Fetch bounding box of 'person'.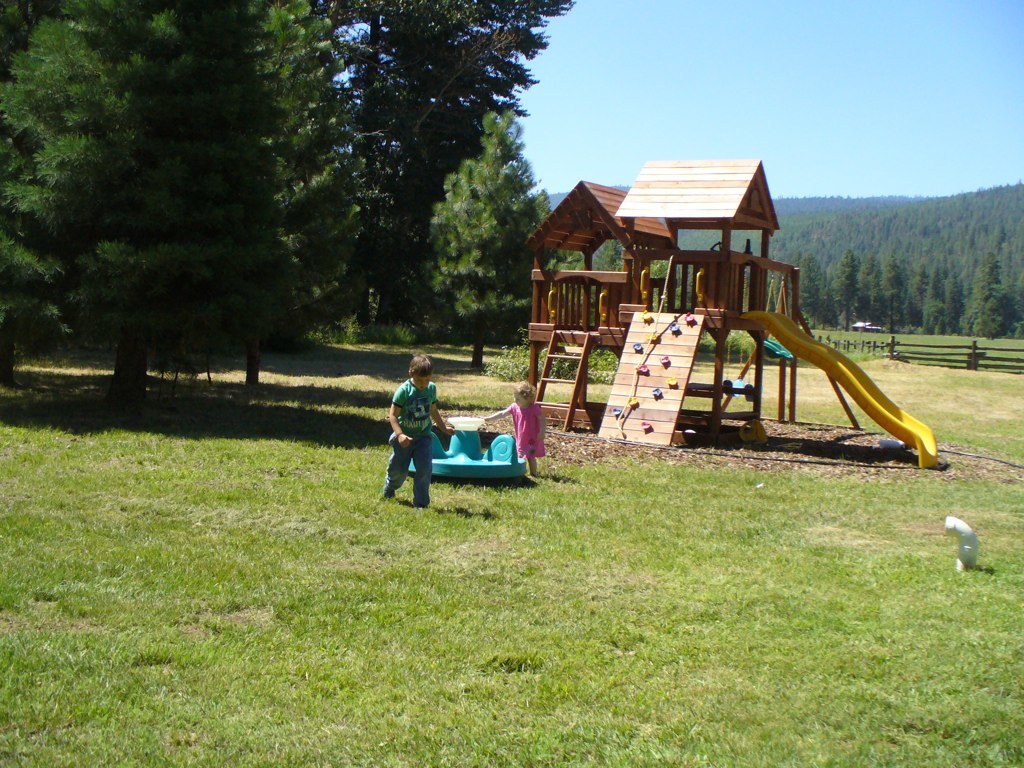
Bbox: crop(477, 378, 547, 478).
